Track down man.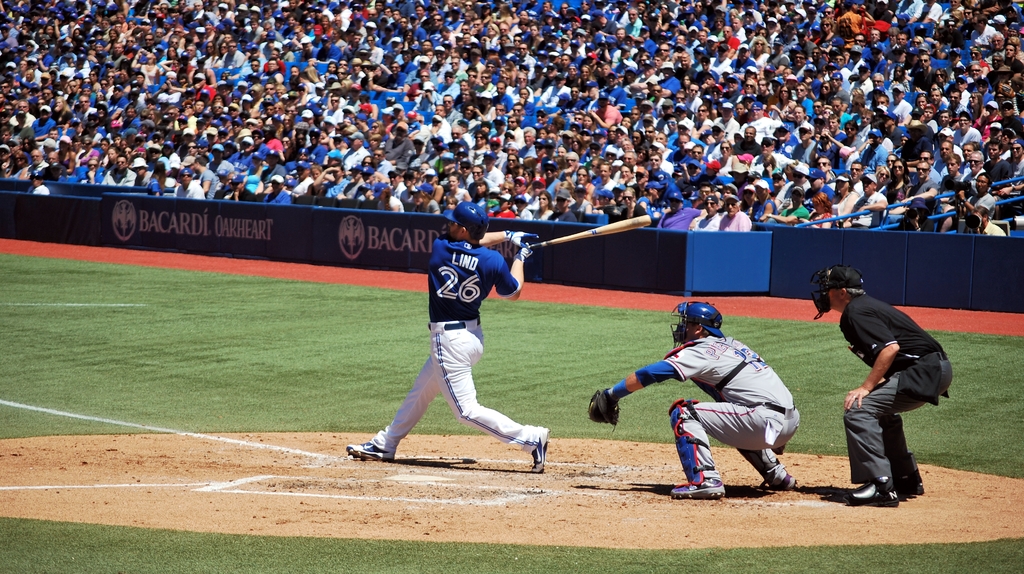
Tracked to (x1=489, y1=24, x2=517, y2=49).
